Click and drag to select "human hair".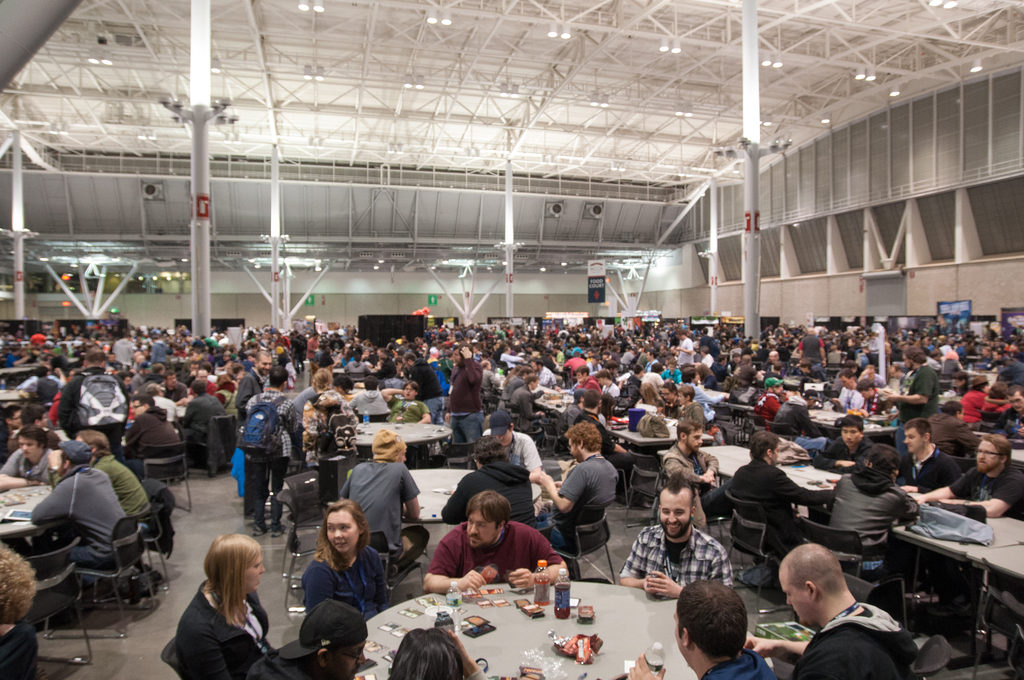
Selection: <region>563, 420, 602, 453</region>.
